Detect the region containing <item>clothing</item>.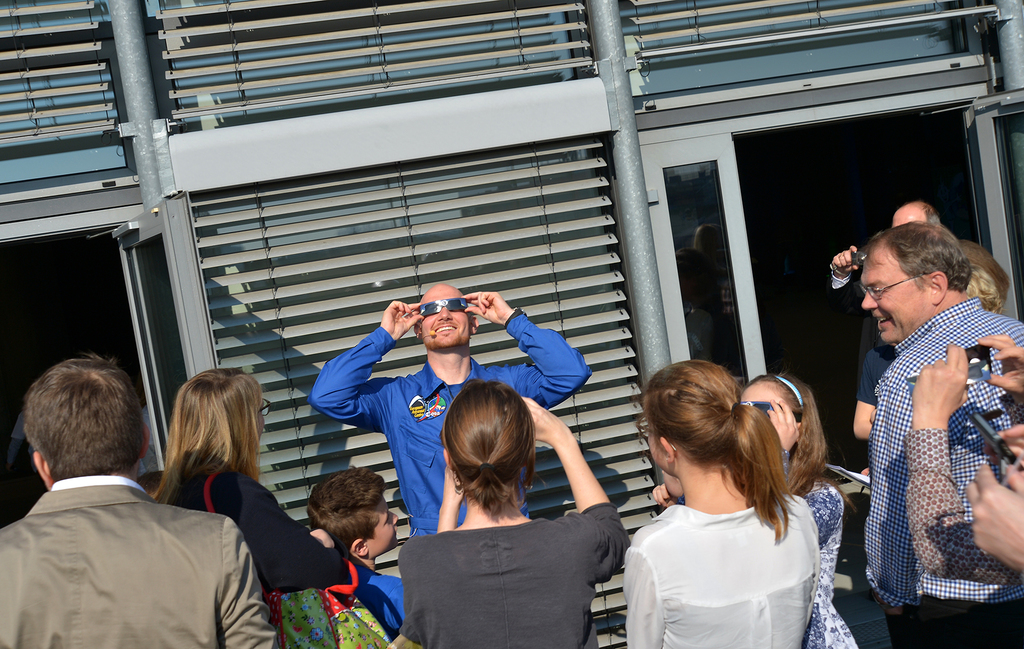
bbox=[157, 458, 362, 603].
